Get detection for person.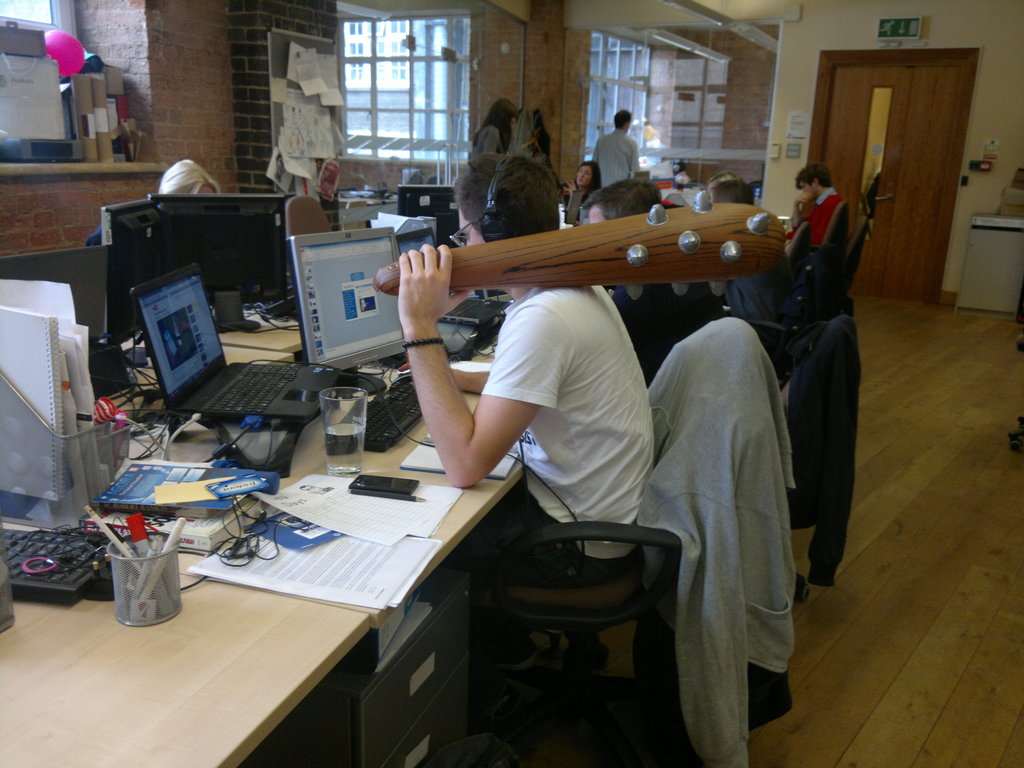
Detection: detection(83, 158, 223, 246).
